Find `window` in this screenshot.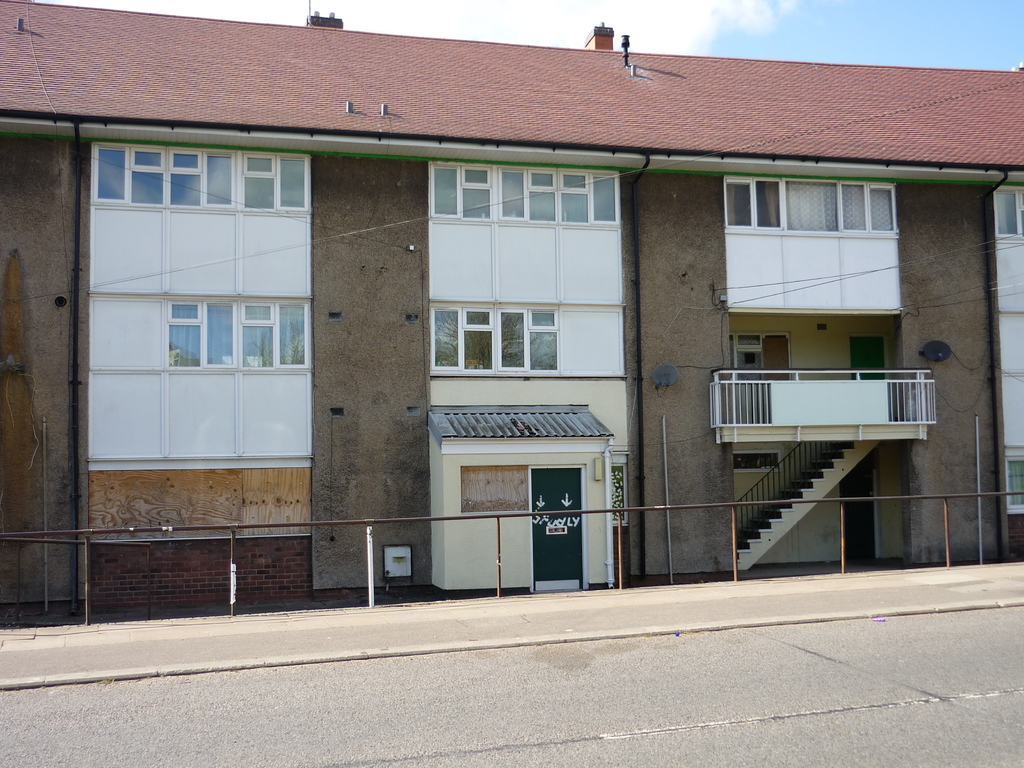
The bounding box for `window` is 721,179,748,225.
